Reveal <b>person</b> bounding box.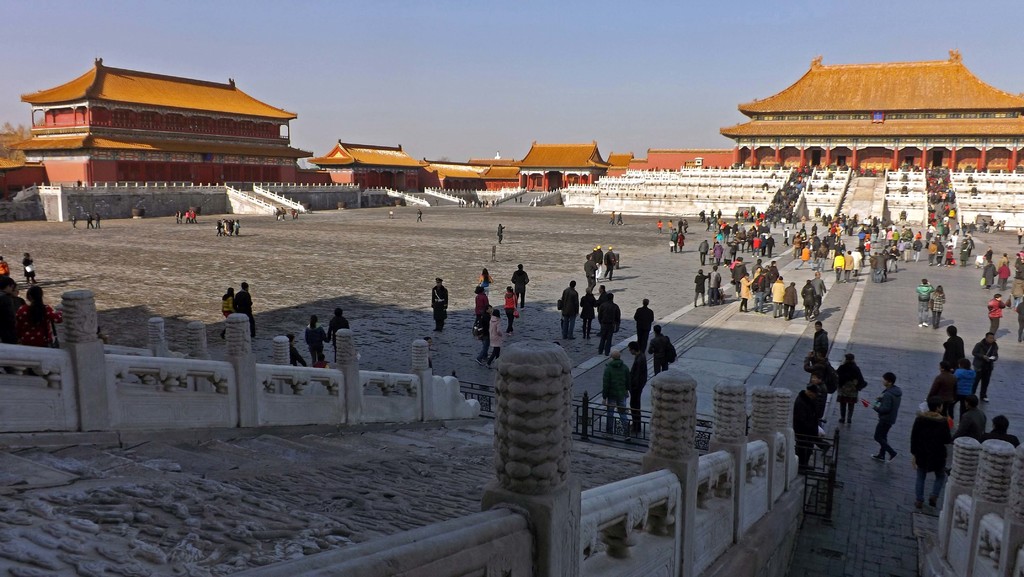
Revealed: region(580, 286, 597, 333).
